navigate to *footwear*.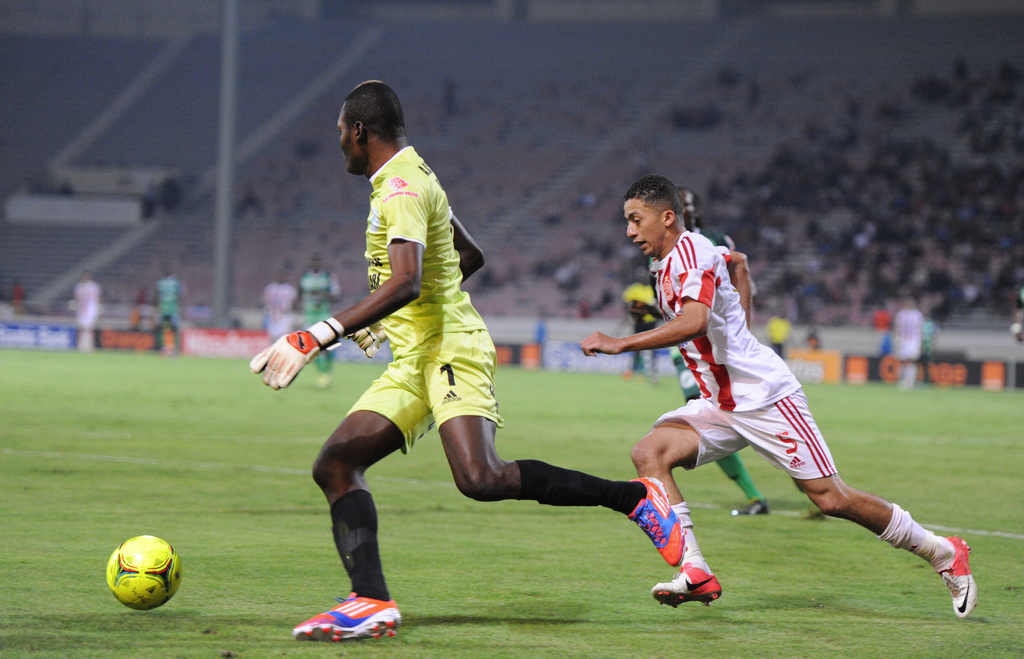
Navigation target: crop(934, 535, 981, 619).
